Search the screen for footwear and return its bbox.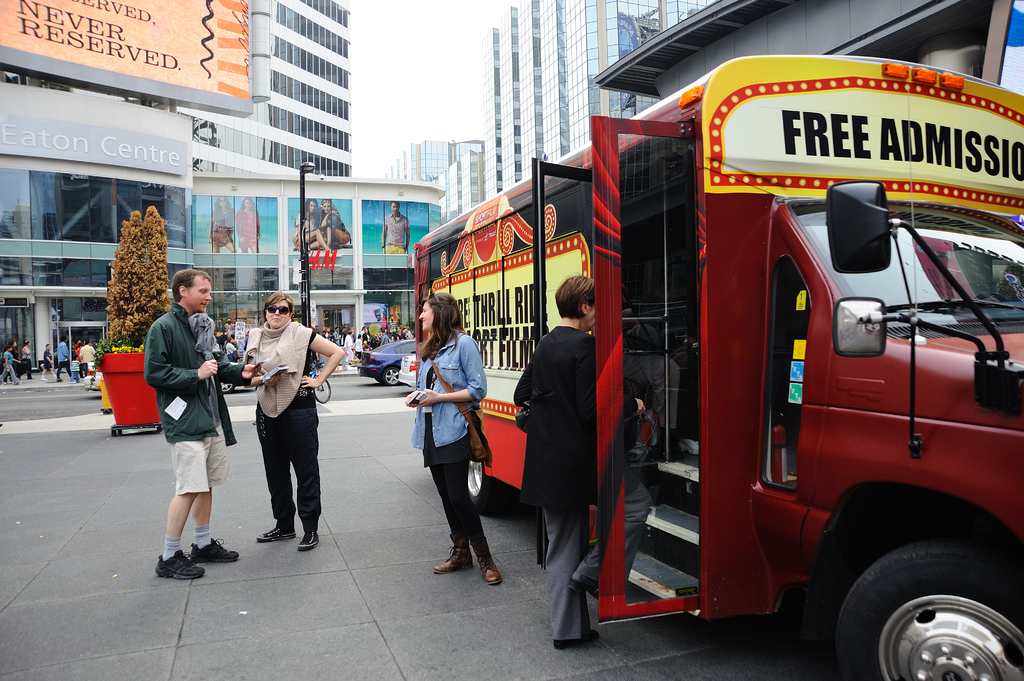
Found: box(17, 379, 24, 385).
